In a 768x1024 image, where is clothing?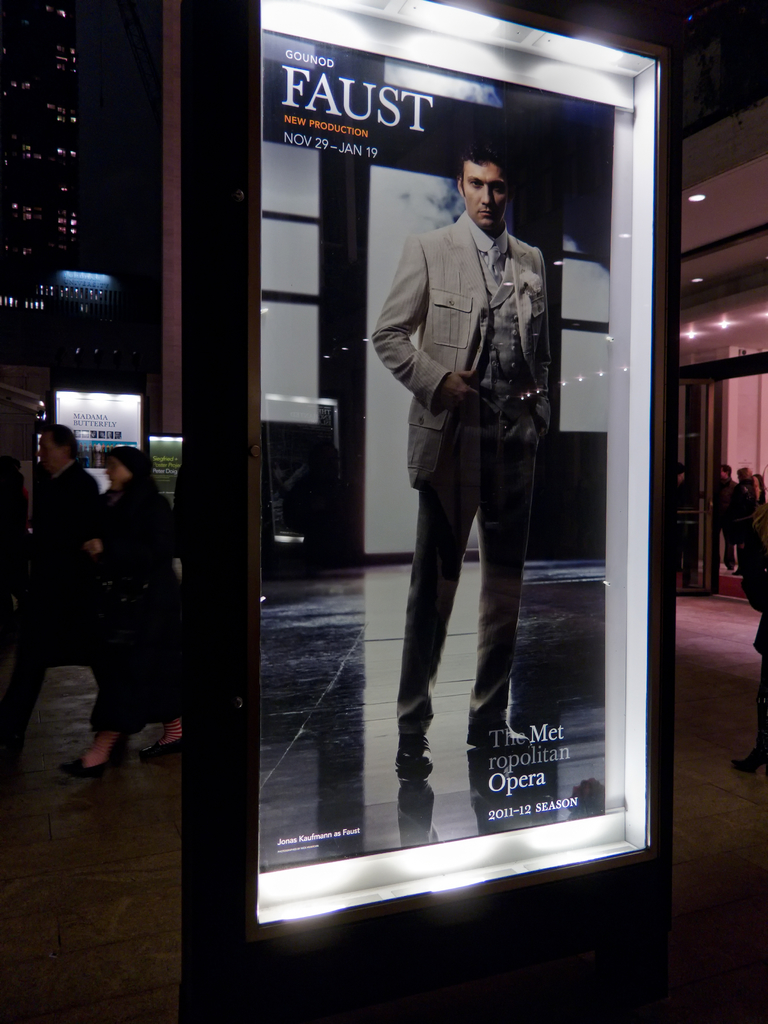
Rect(361, 194, 585, 765).
